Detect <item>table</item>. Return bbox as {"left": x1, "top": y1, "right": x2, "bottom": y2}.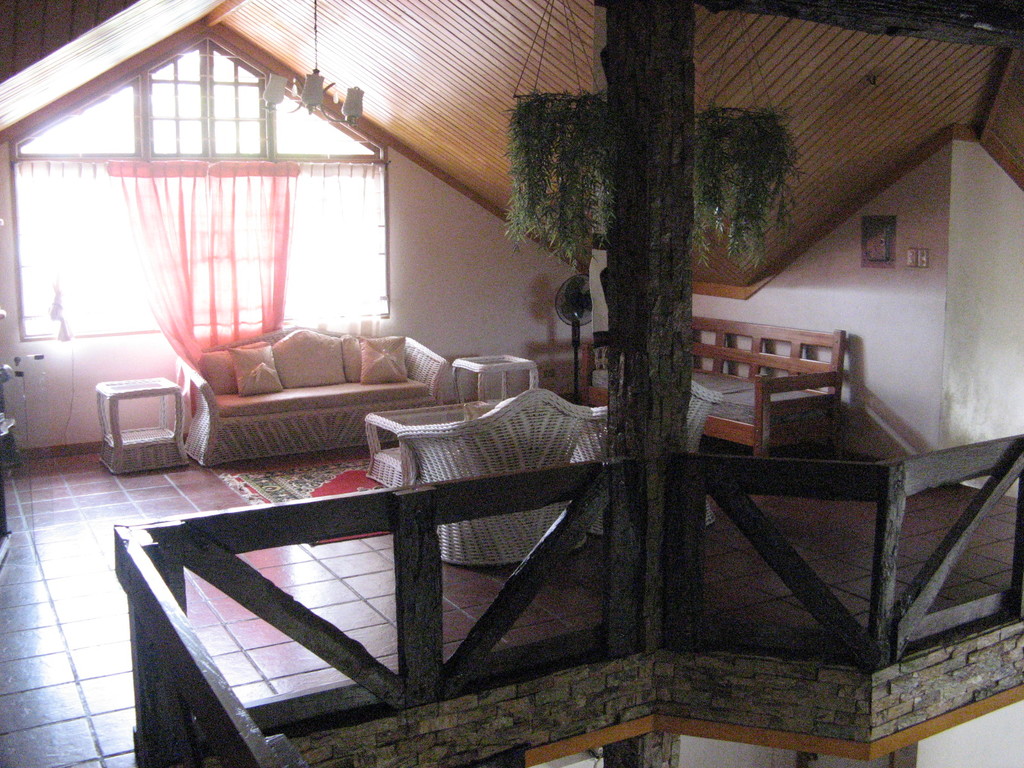
{"left": 91, "top": 367, "right": 188, "bottom": 483}.
